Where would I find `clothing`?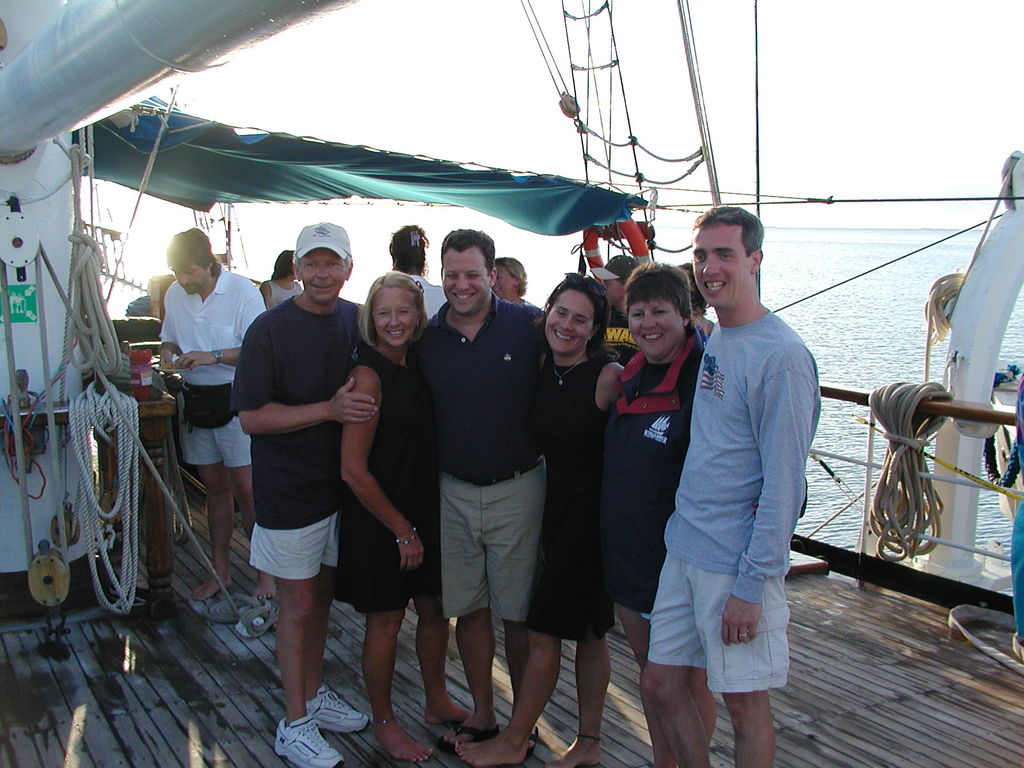
At 646, 303, 823, 701.
